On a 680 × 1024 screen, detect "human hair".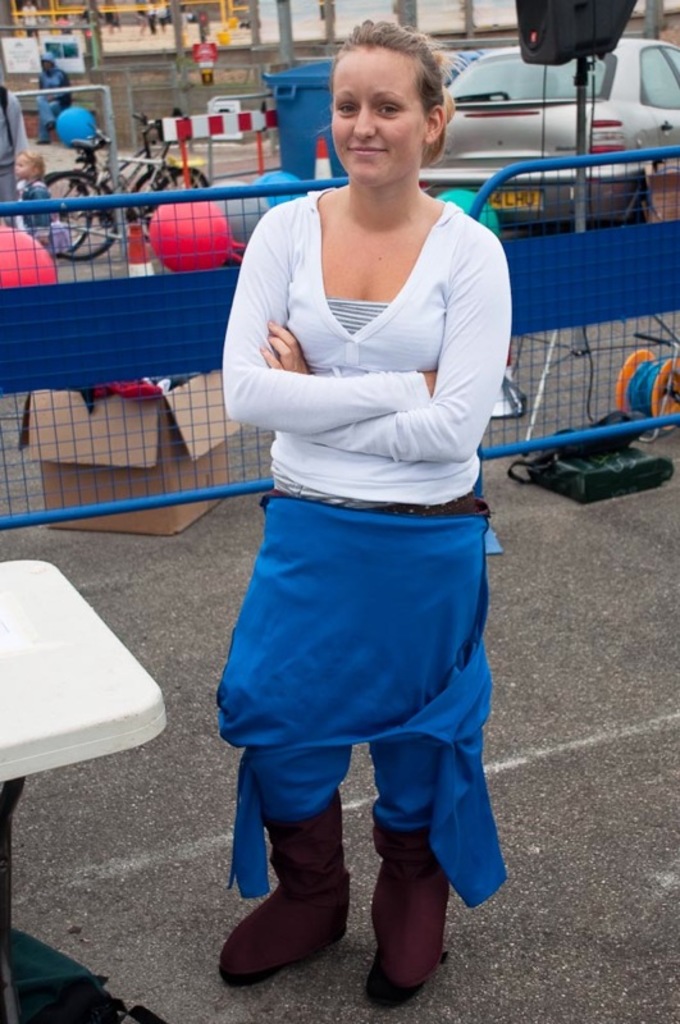
(left=327, top=20, right=460, bottom=157).
